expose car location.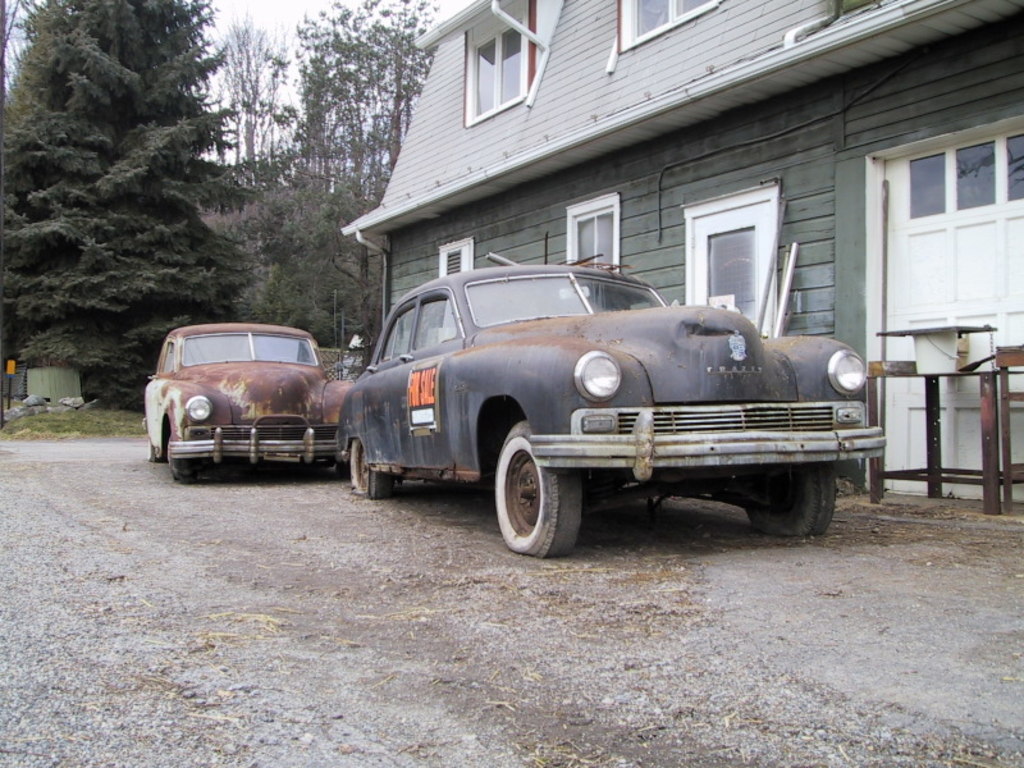
Exposed at l=317, t=247, r=874, b=556.
